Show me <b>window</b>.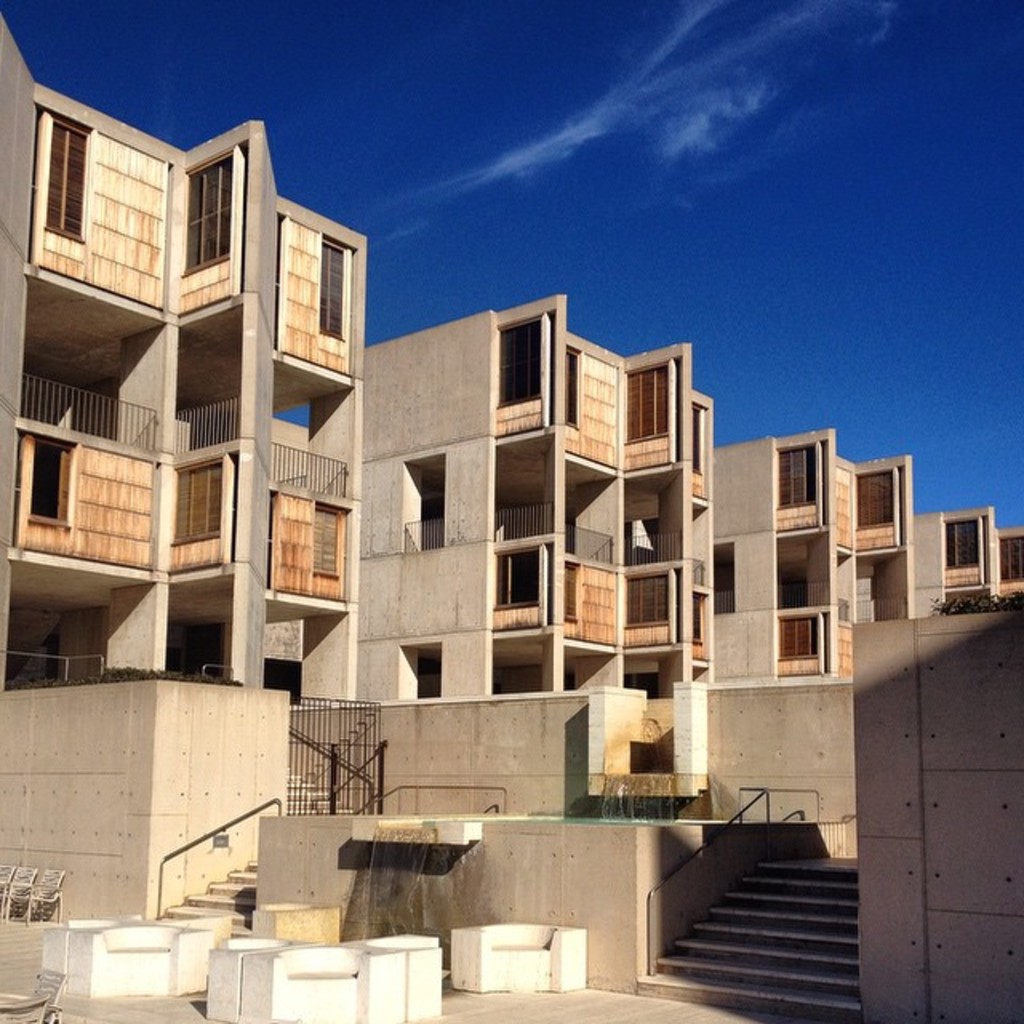
<b>window</b> is here: (x1=624, y1=358, x2=677, y2=445).
